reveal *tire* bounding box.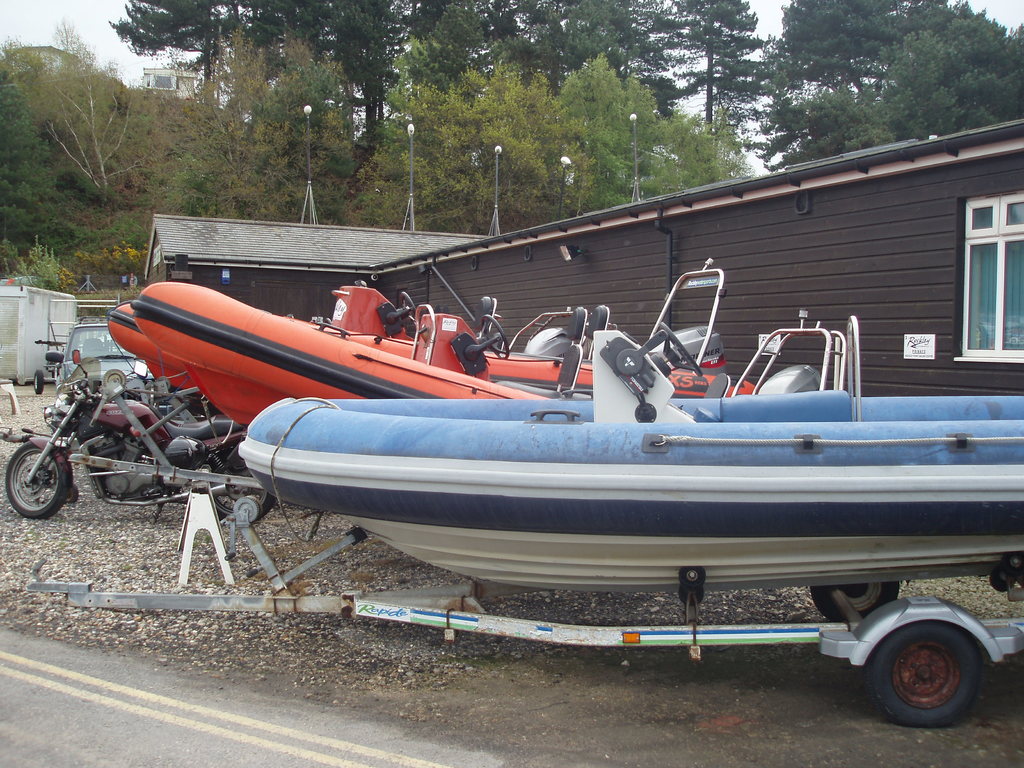
Revealed: {"left": 232, "top": 495, "right": 260, "bottom": 522}.
